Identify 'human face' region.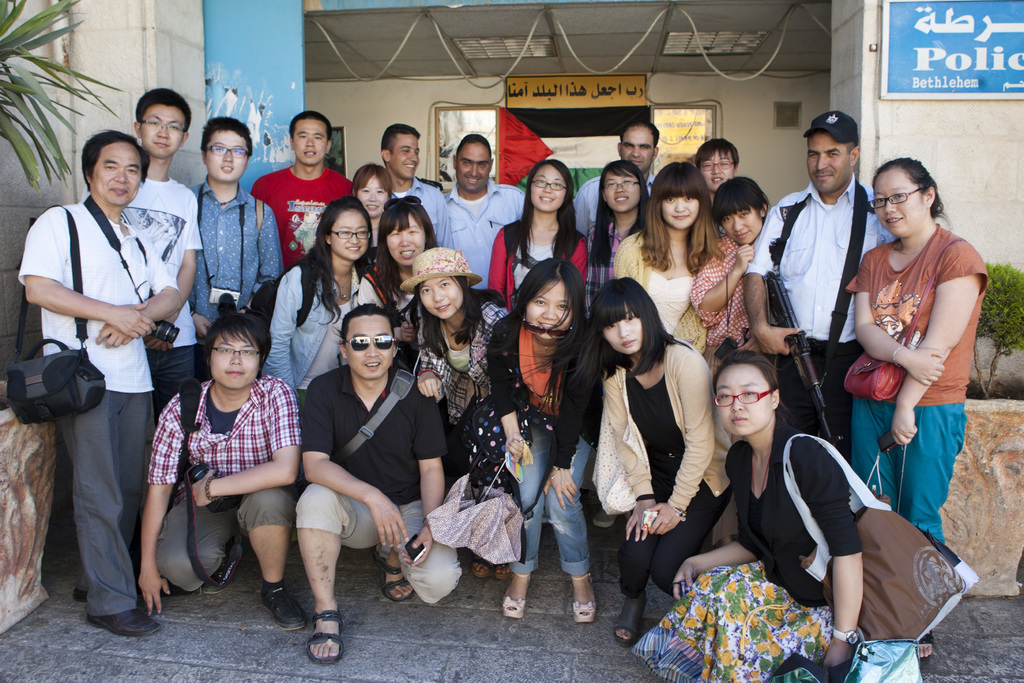
Region: 527 281 570 341.
